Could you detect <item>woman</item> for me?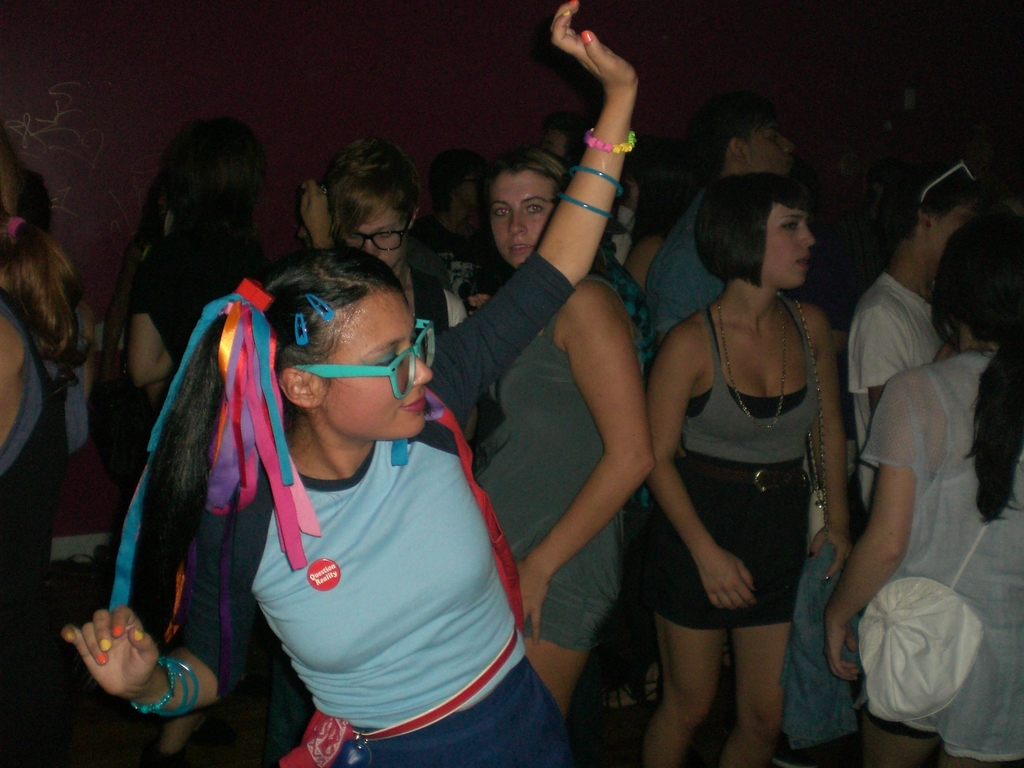
Detection result: [x1=301, y1=138, x2=468, y2=339].
